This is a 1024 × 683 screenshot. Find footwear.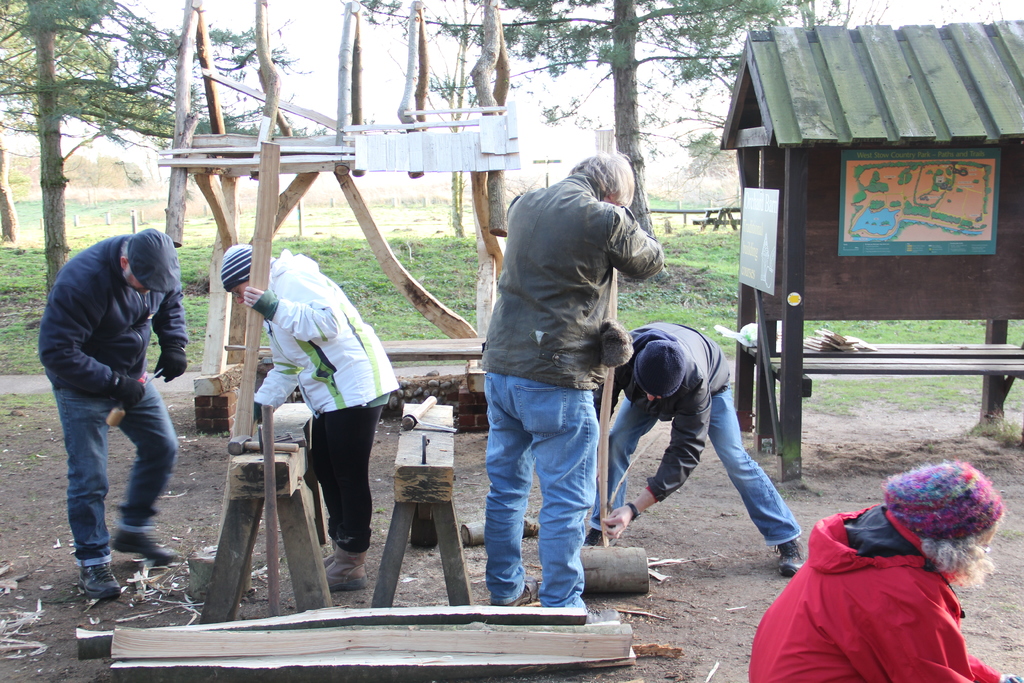
Bounding box: {"x1": 583, "y1": 609, "x2": 625, "y2": 630}.
